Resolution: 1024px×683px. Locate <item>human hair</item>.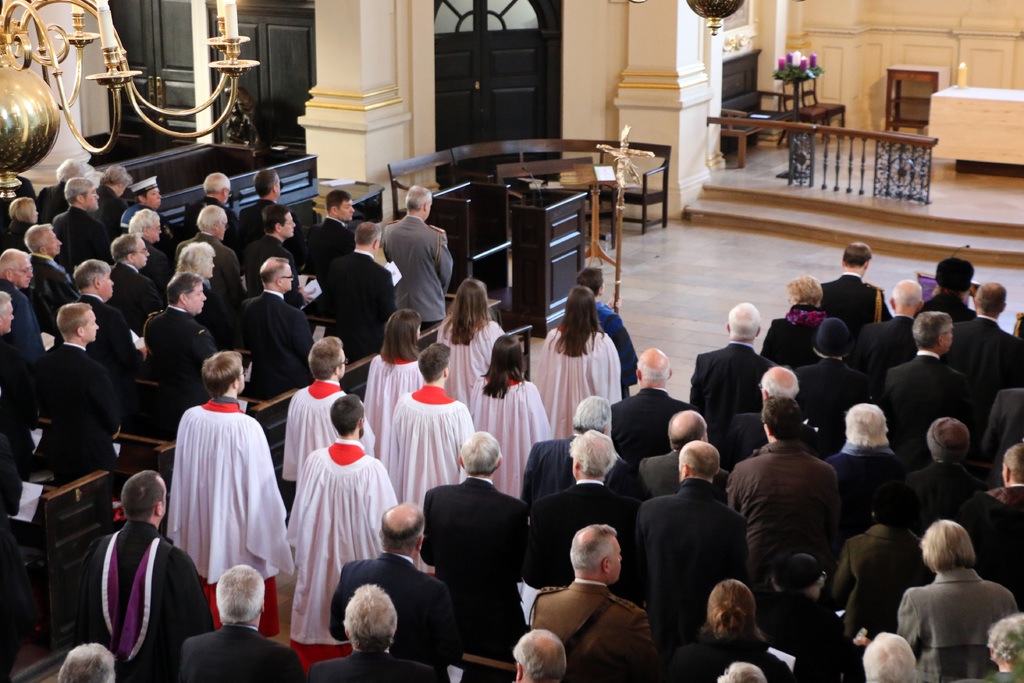
bbox(1000, 441, 1023, 484).
